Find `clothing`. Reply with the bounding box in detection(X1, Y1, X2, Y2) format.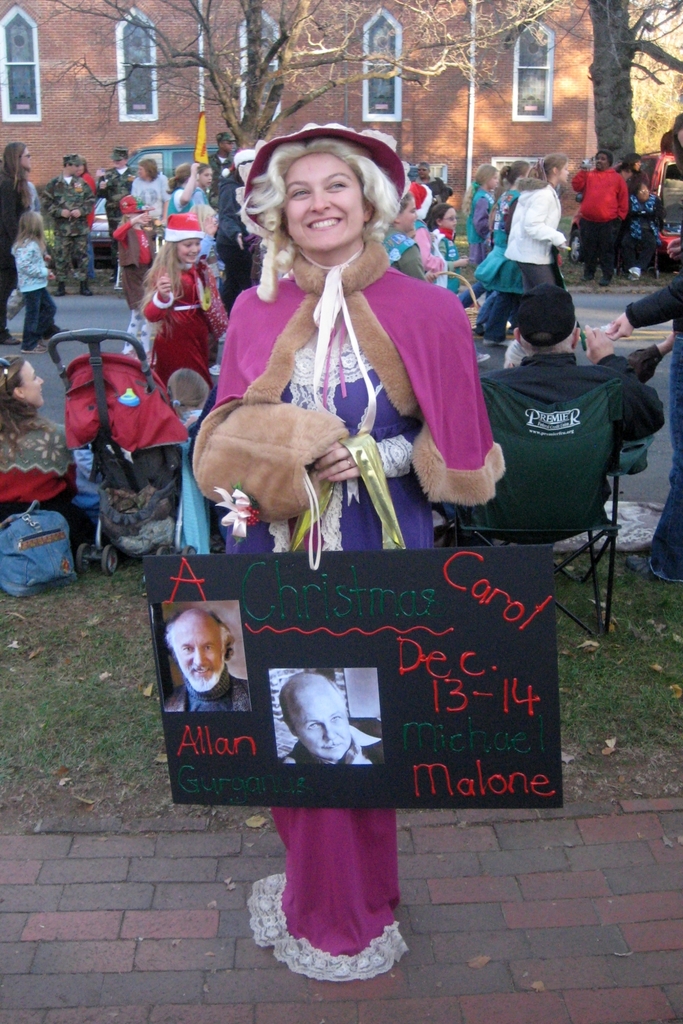
detection(129, 171, 171, 226).
